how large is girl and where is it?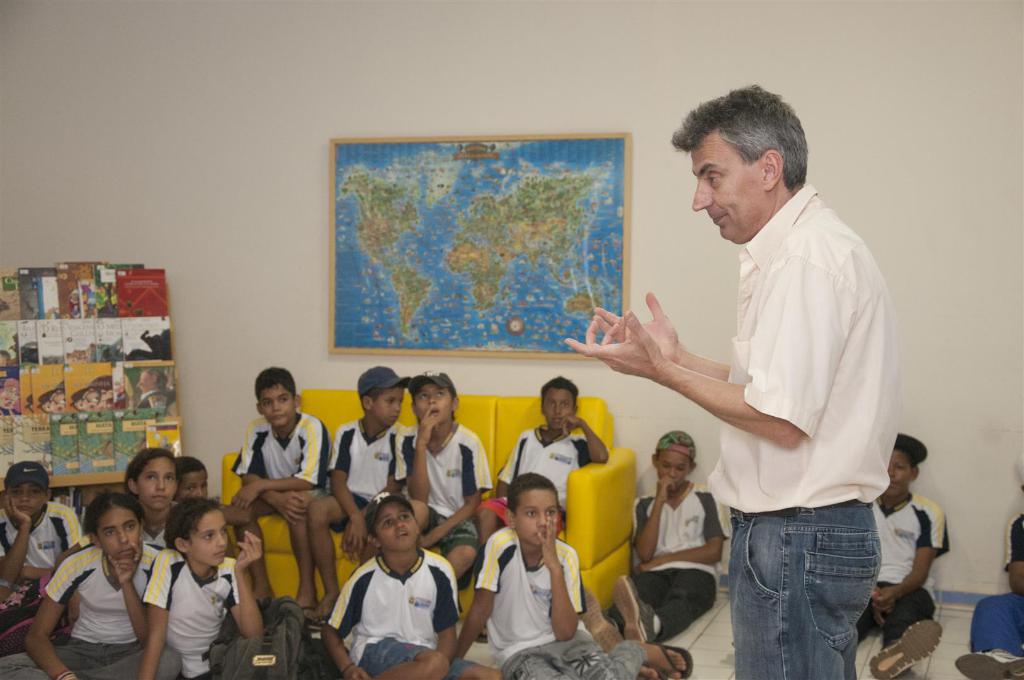
Bounding box: [623,430,729,650].
